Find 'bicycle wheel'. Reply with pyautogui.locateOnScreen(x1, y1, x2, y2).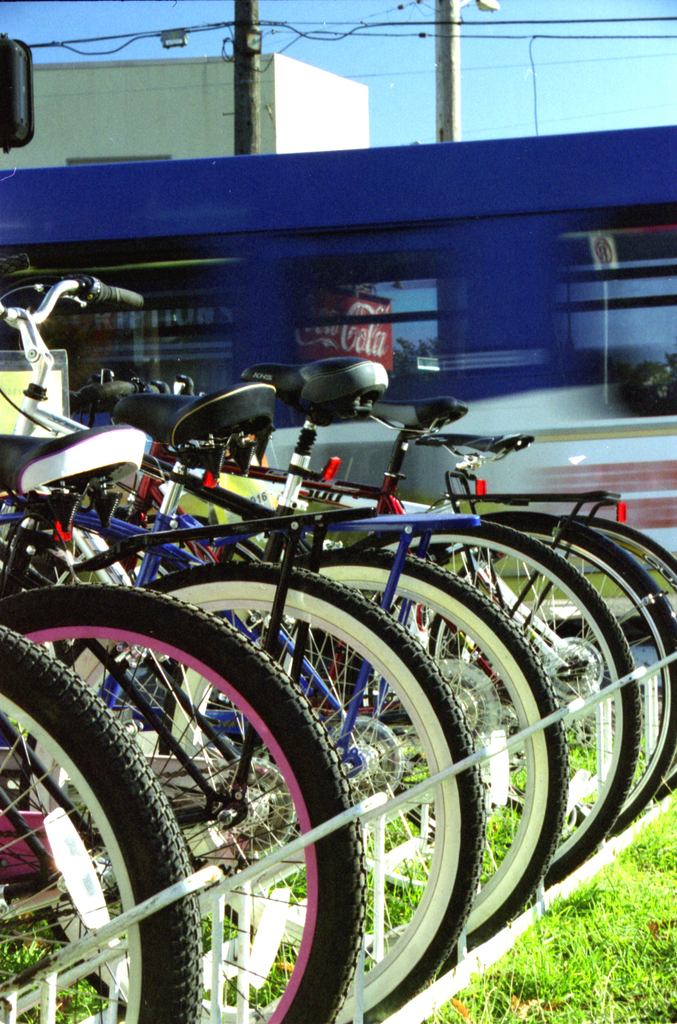
pyautogui.locateOnScreen(157, 547, 568, 980).
